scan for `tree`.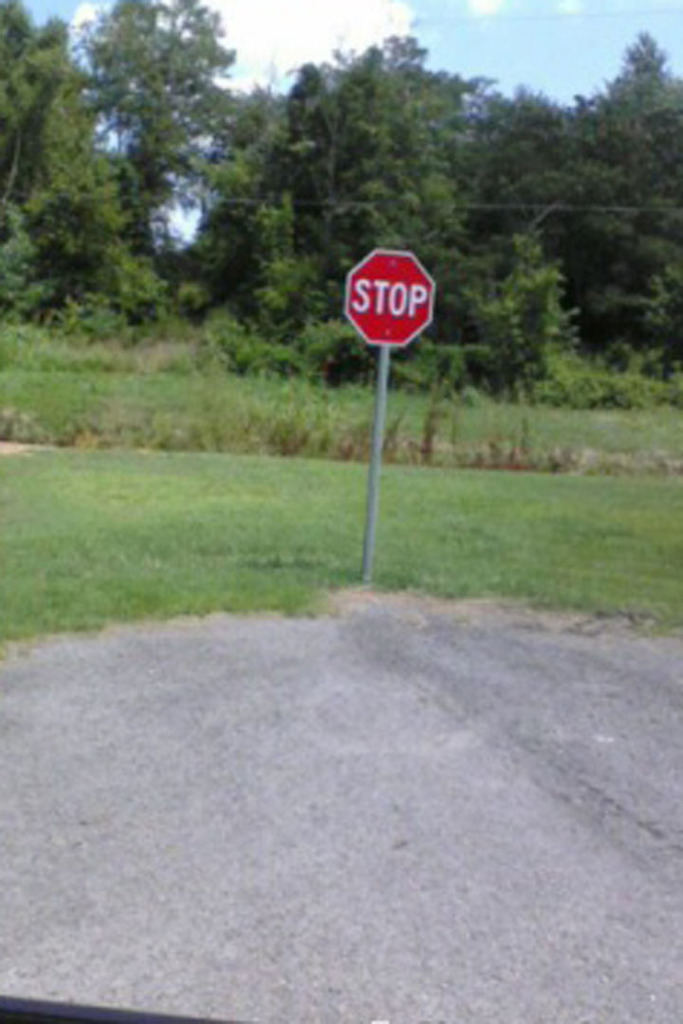
Scan result: box=[572, 73, 682, 357].
